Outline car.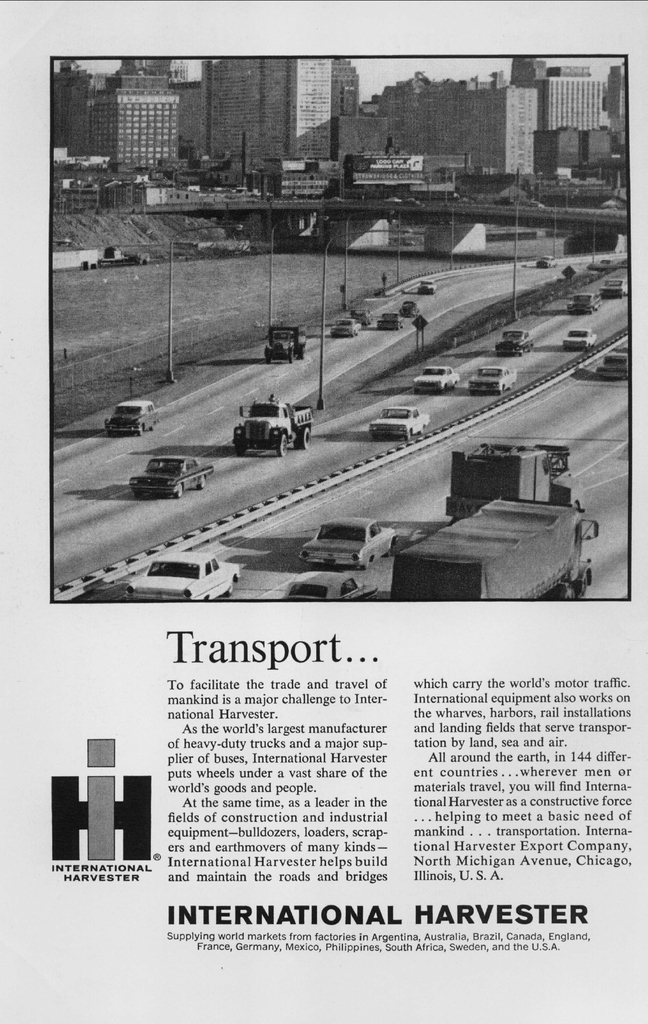
Outline: 497:326:535:356.
